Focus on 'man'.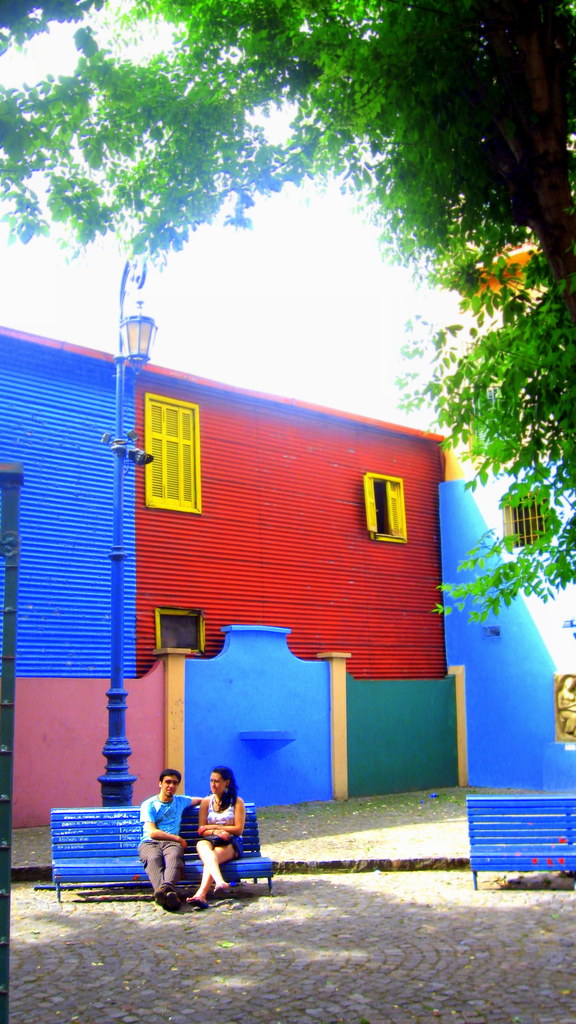
Focused at {"x1": 136, "y1": 778, "x2": 187, "y2": 898}.
